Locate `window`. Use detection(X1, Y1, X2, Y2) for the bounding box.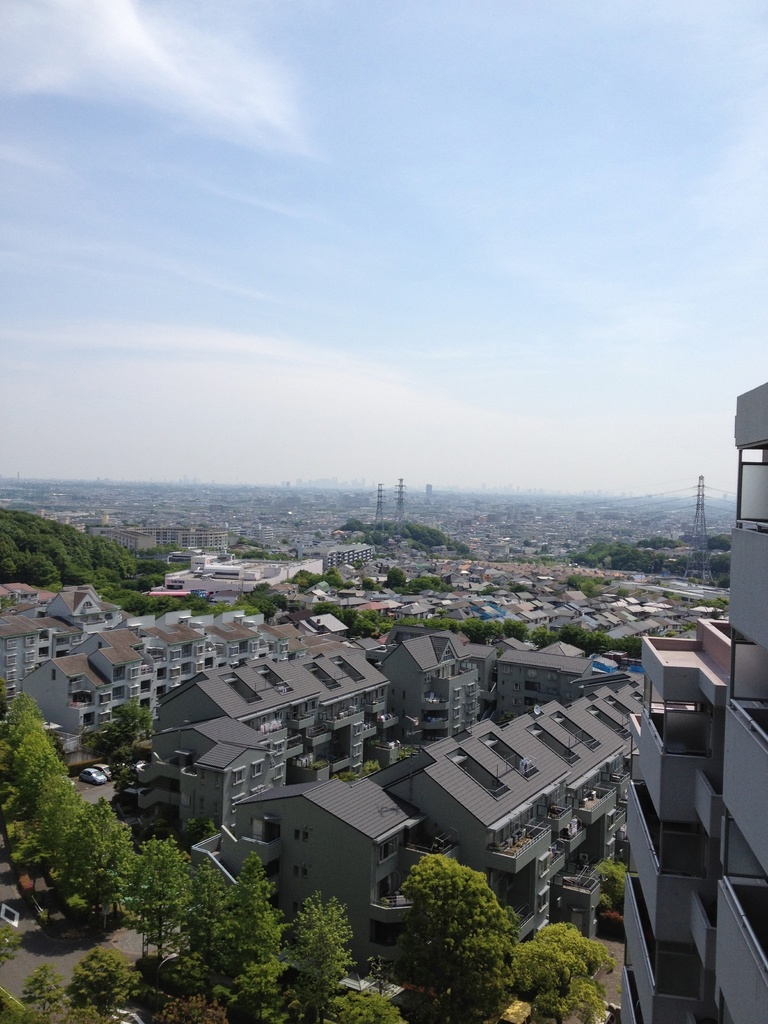
detection(522, 719, 581, 769).
